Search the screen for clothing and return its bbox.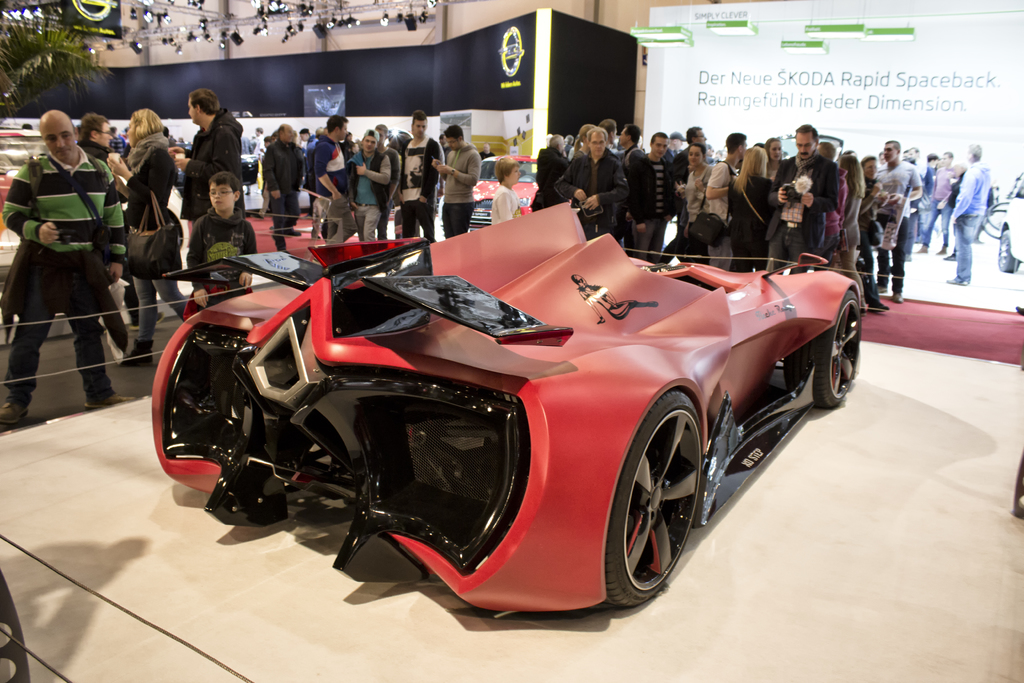
Found: bbox=[698, 149, 740, 270].
